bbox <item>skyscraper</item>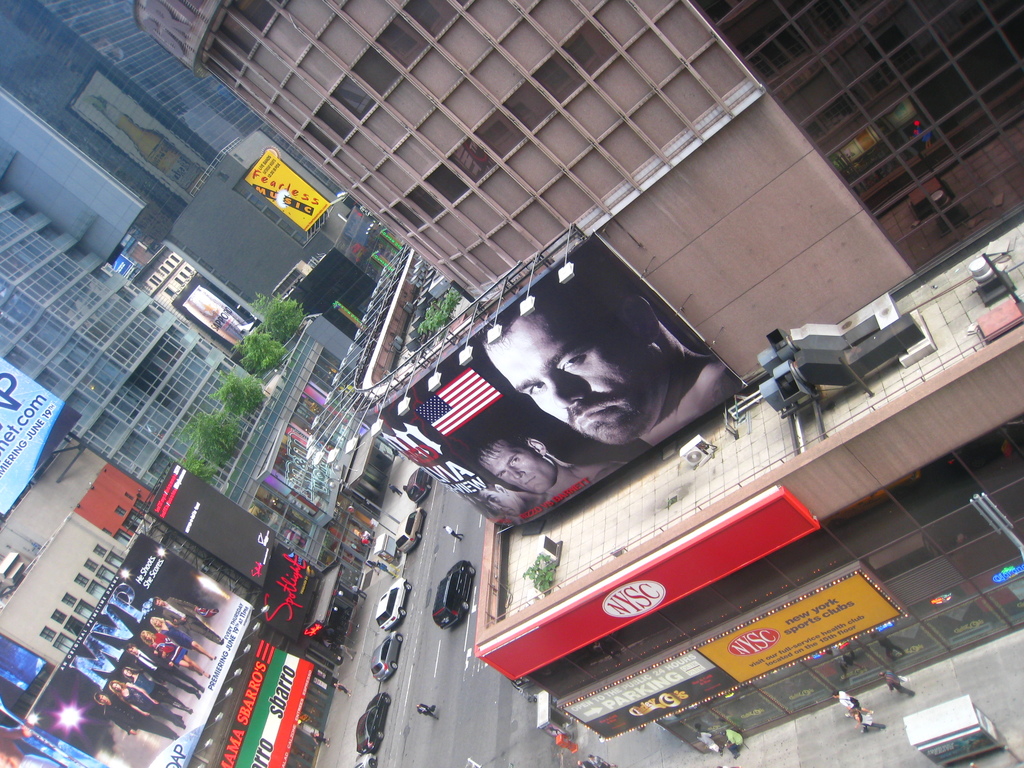
x1=0, y1=4, x2=323, y2=335
